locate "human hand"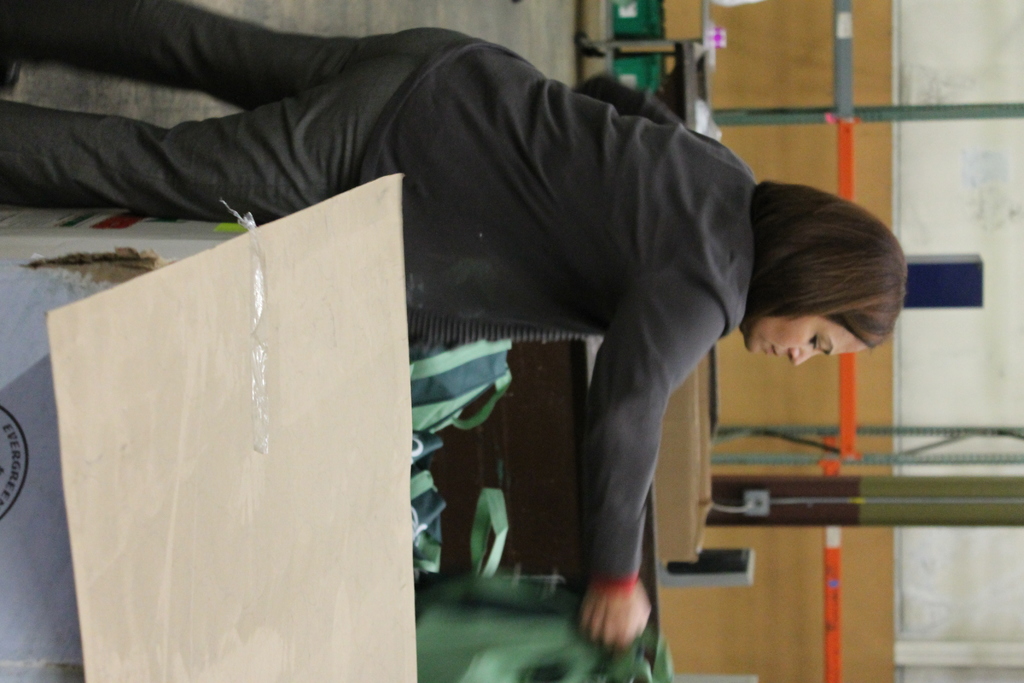
581, 563, 664, 661
